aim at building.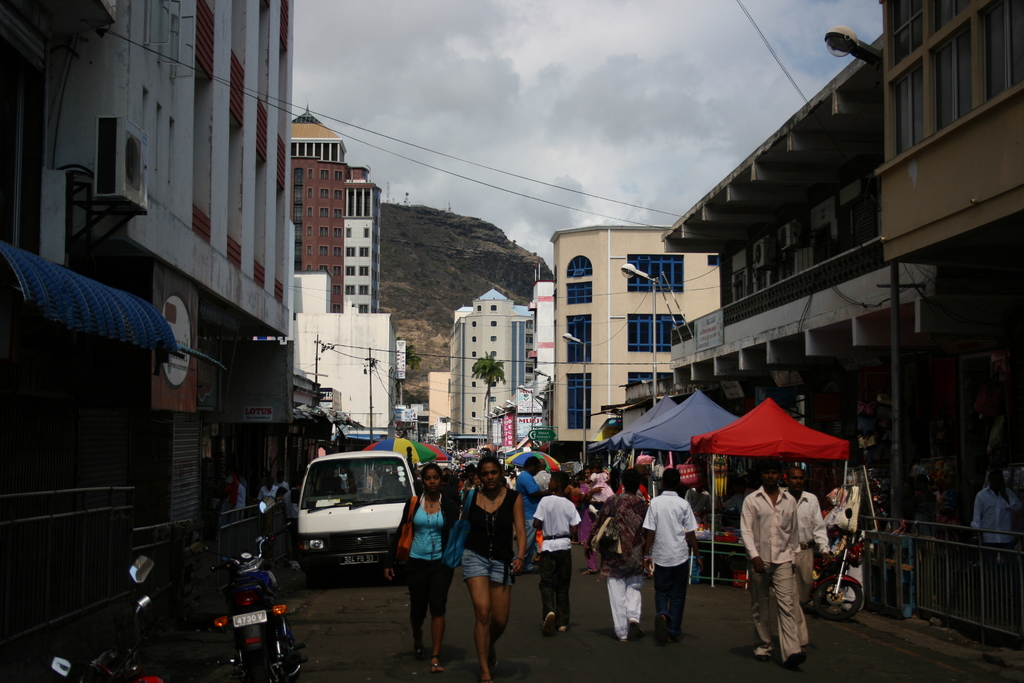
Aimed at left=448, top=288, right=531, bottom=458.
